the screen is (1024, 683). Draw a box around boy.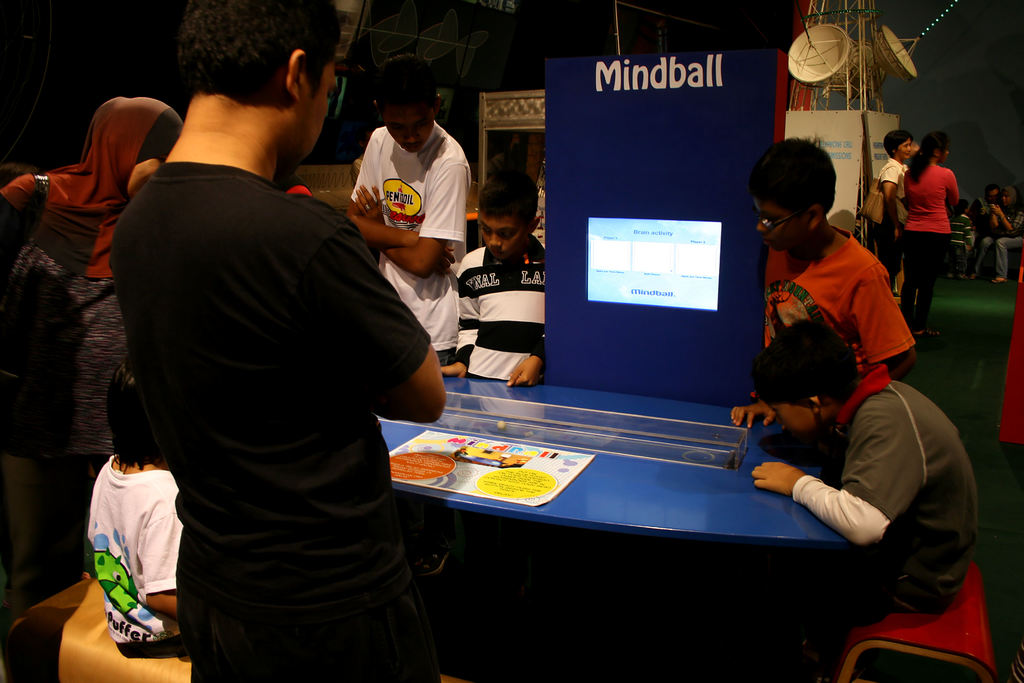
{"left": 742, "top": 140, "right": 914, "bottom": 402}.
